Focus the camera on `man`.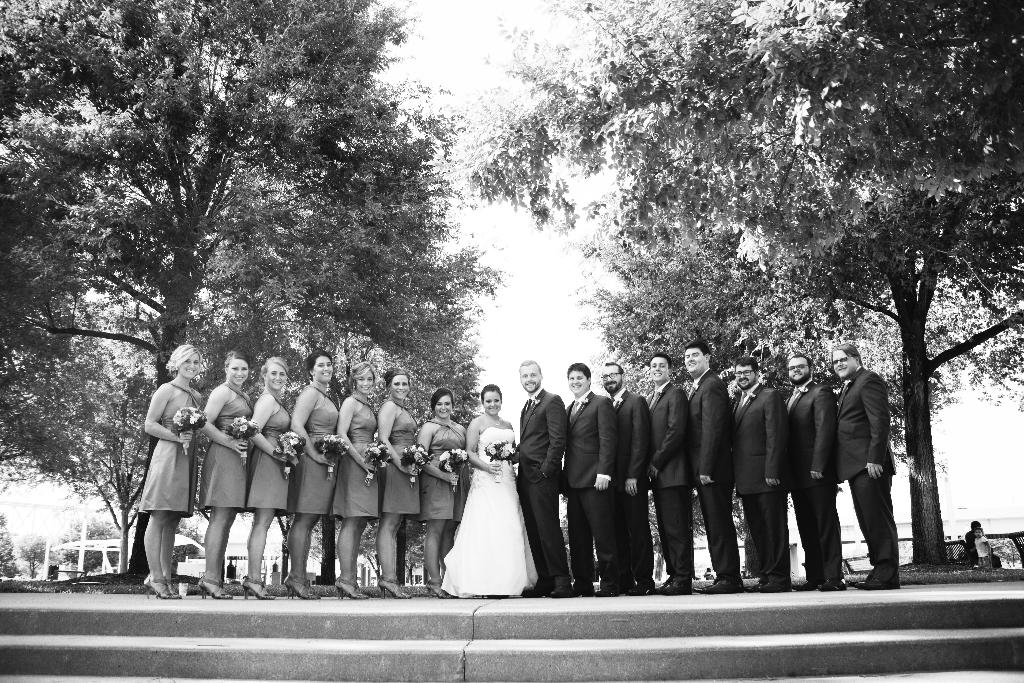
Focus region: x1=682 y1=340 x2=745 y2=595.
